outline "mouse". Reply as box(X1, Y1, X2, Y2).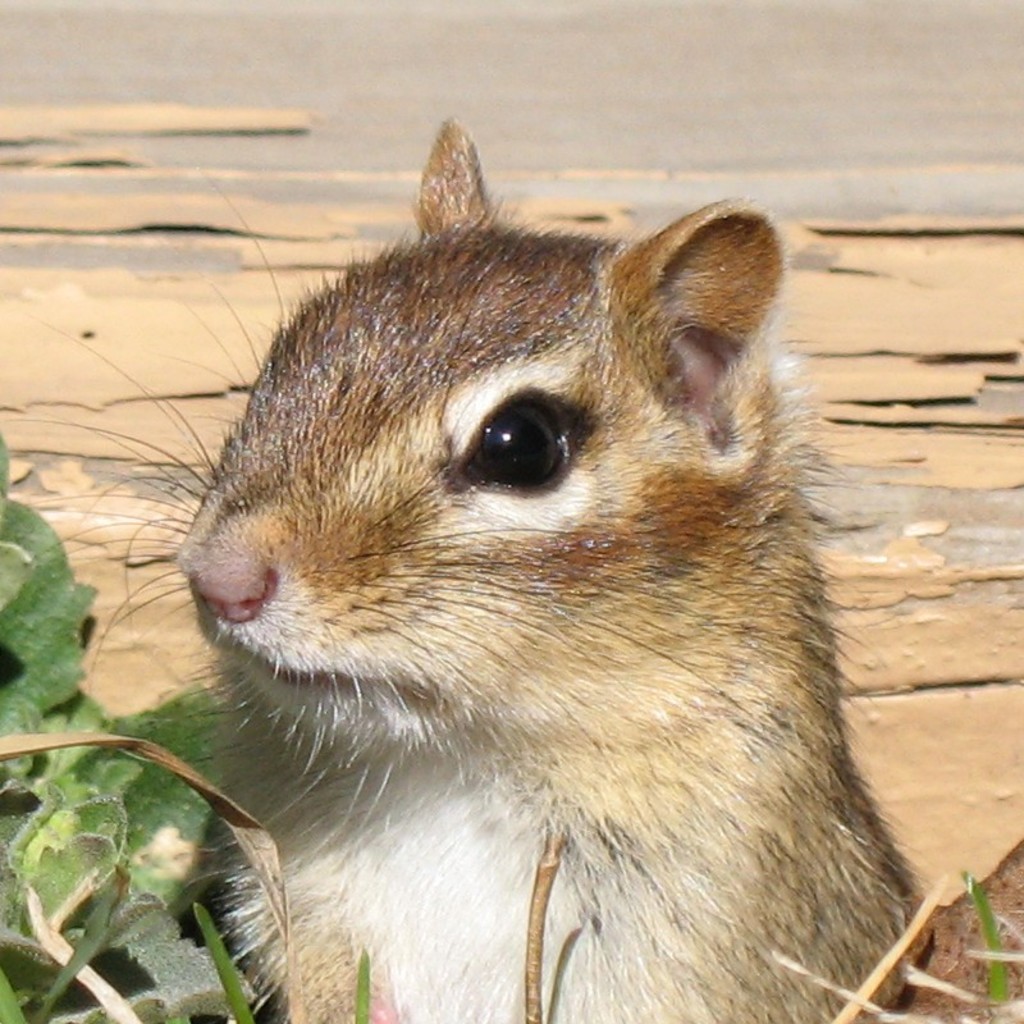
box(191, 148, 975, 1023).
